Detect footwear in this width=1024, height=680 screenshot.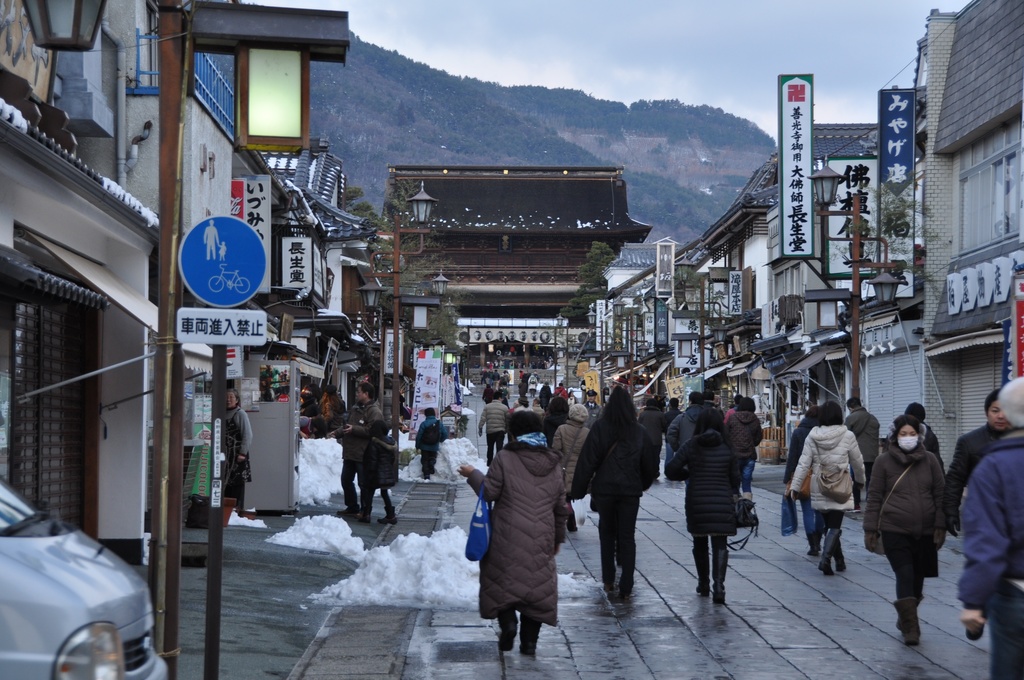
Detection: bbox=(377, 507, 398, 527).
